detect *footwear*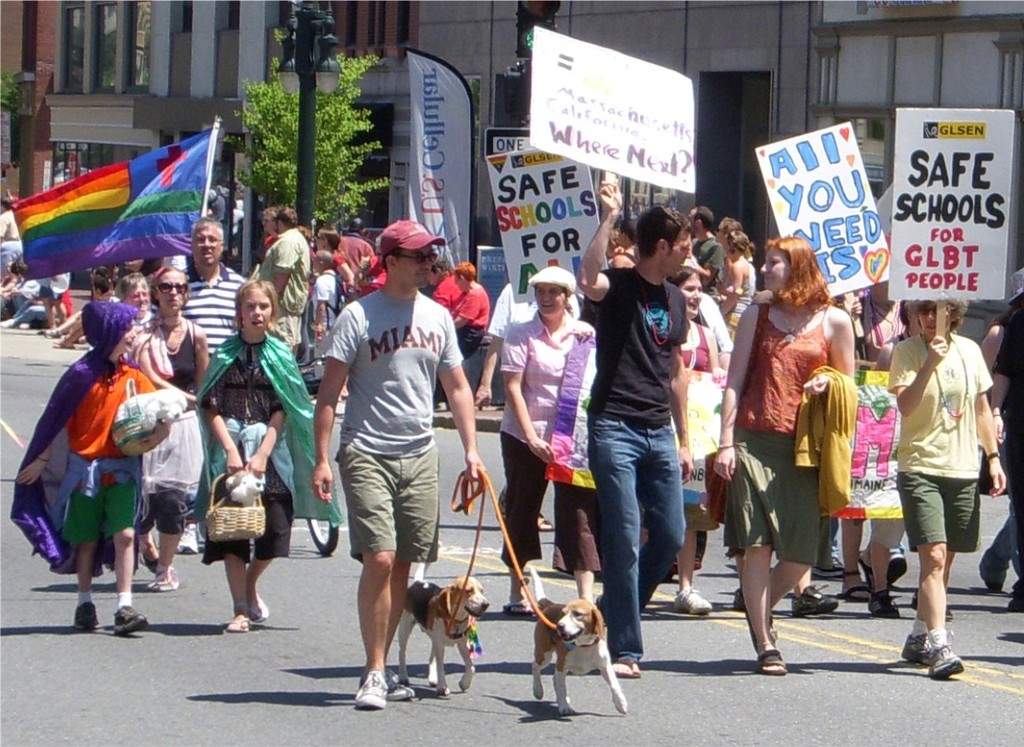
crop(1008, 592, 1023, 611)
